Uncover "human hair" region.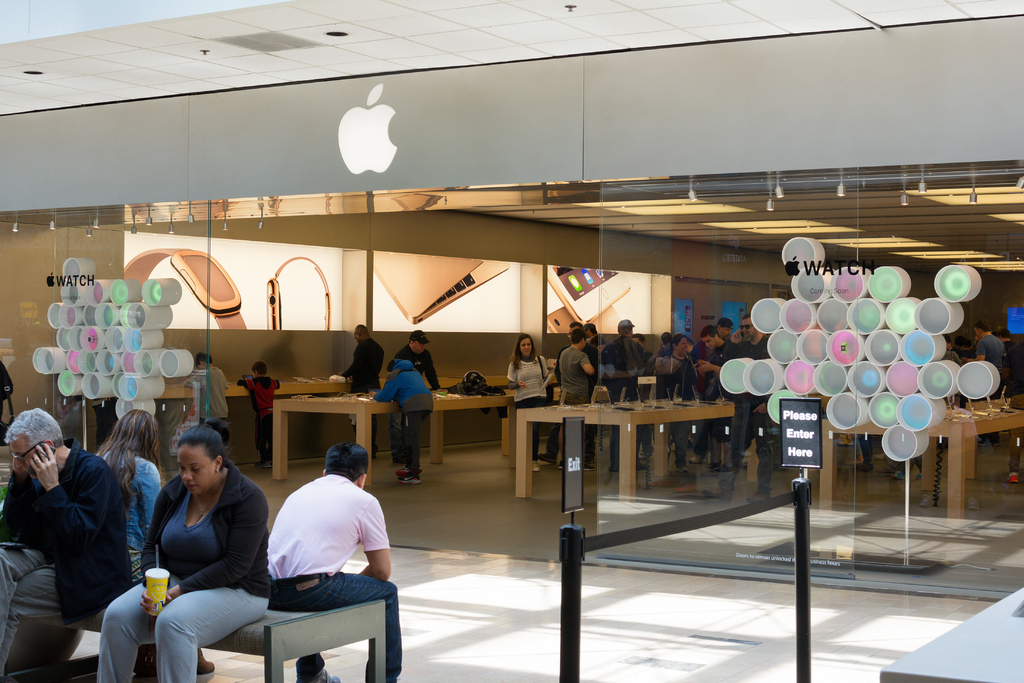
Uncovered: (175, 417, 228, 461).
